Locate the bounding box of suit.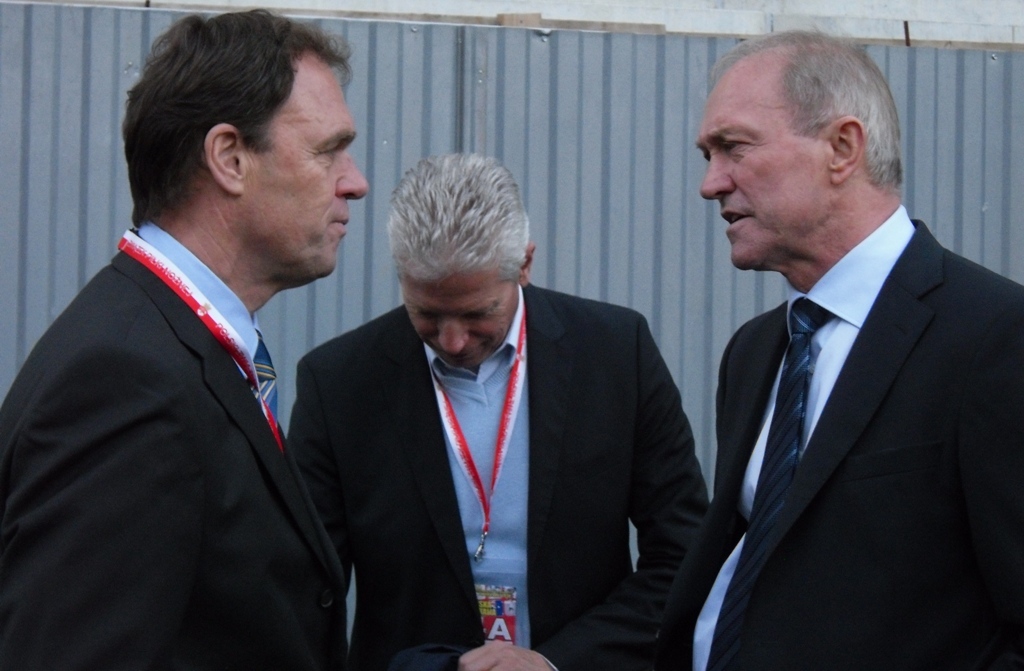
Bounding box: box(654, 208, 1023, 670).
